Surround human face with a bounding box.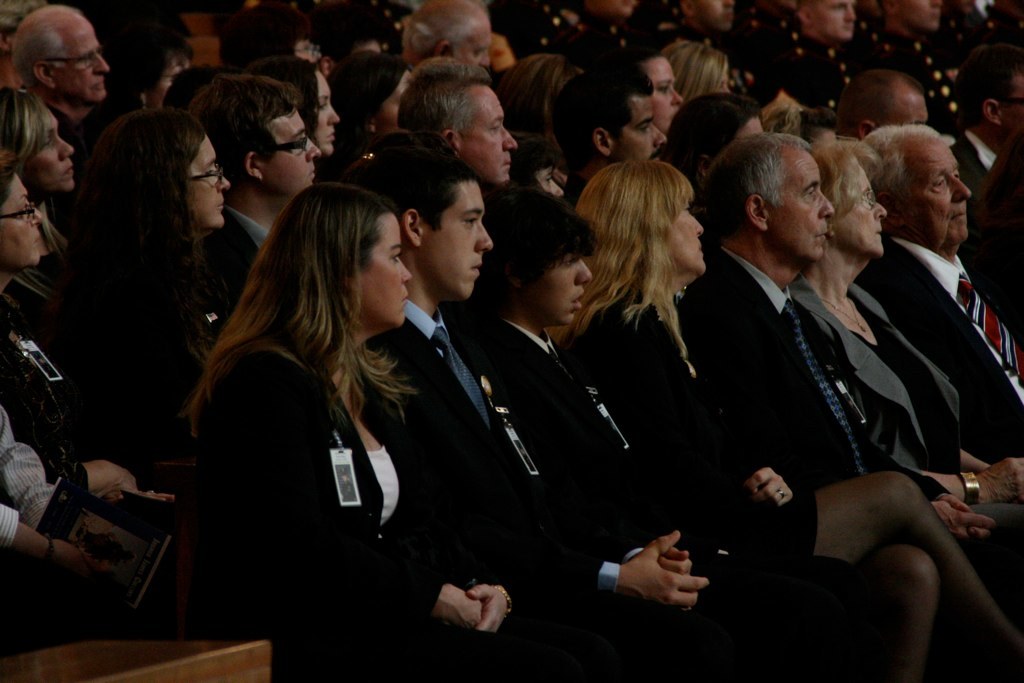
{"left": 692, "top": 0, "right": 735, "bottom": 30}.
